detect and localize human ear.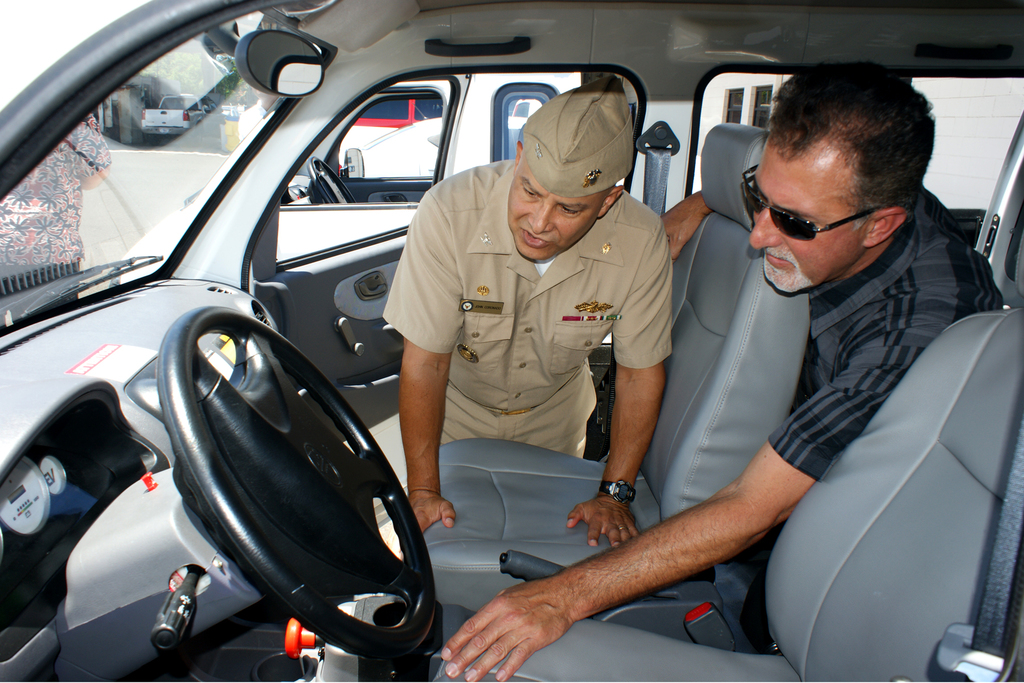
Localized at (left=600, top=187, right=626, bottom=216).
